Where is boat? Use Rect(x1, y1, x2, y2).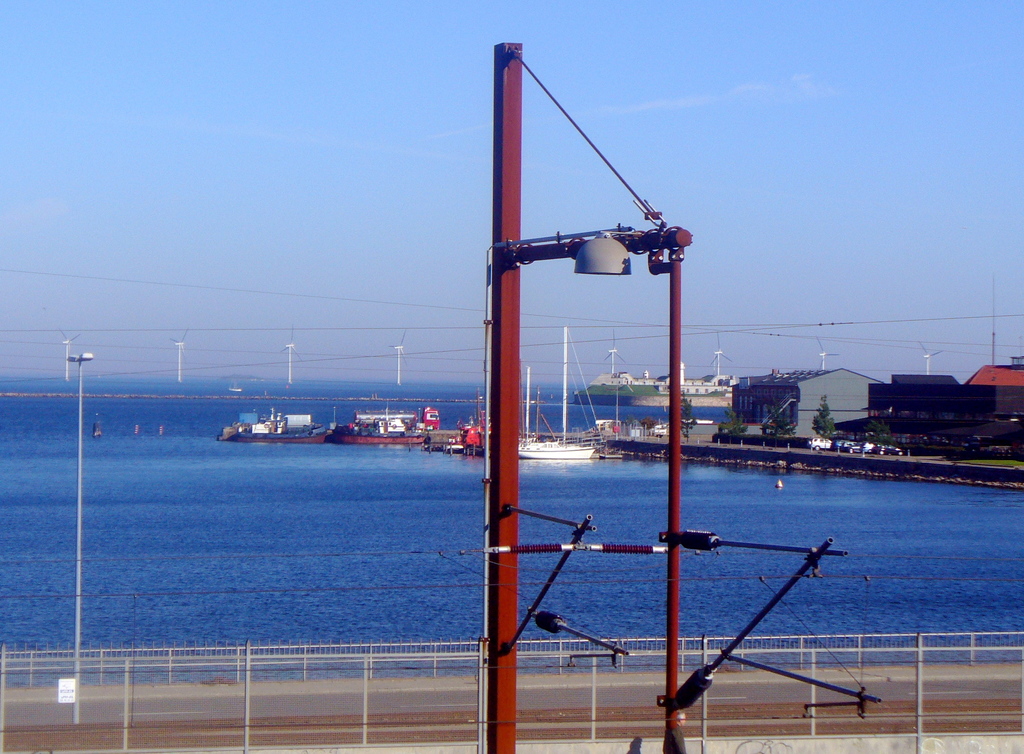
Rect(513, 439, 598, 460).
